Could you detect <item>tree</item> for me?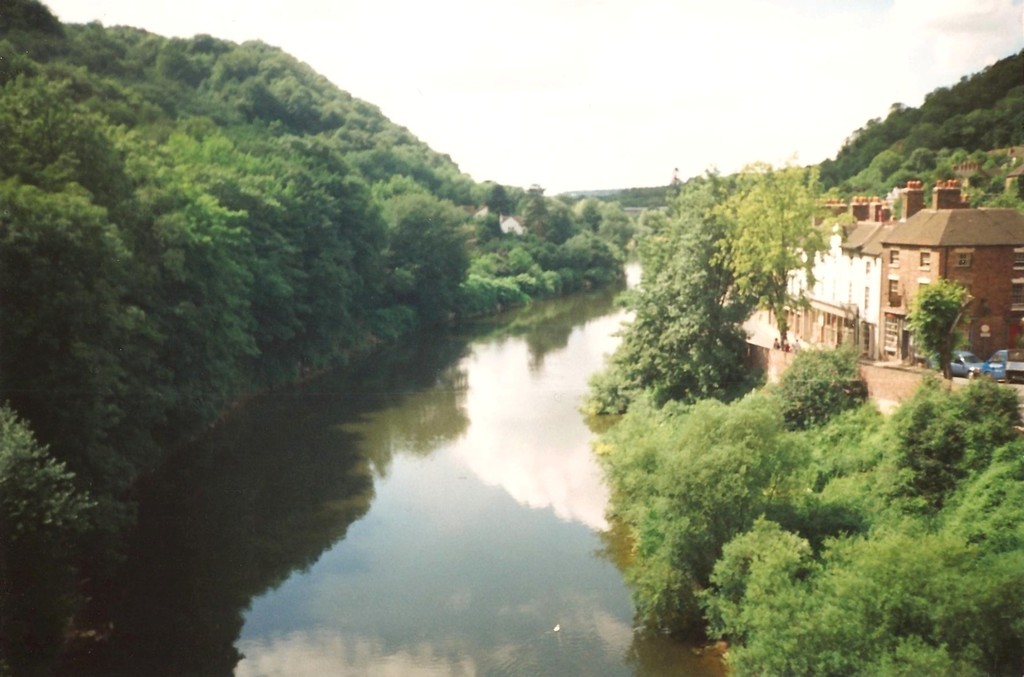
Detection result: <bbox>600, 339, 1023, 676</bbox>.
